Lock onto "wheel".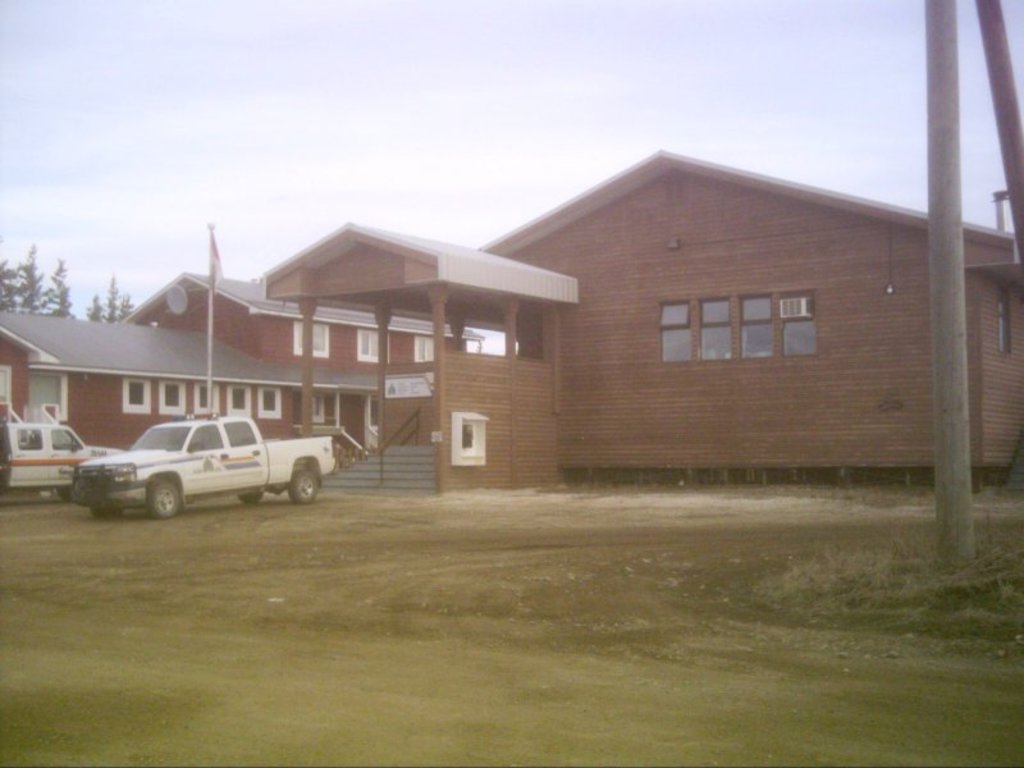
Locked: (288,468,320,500).
